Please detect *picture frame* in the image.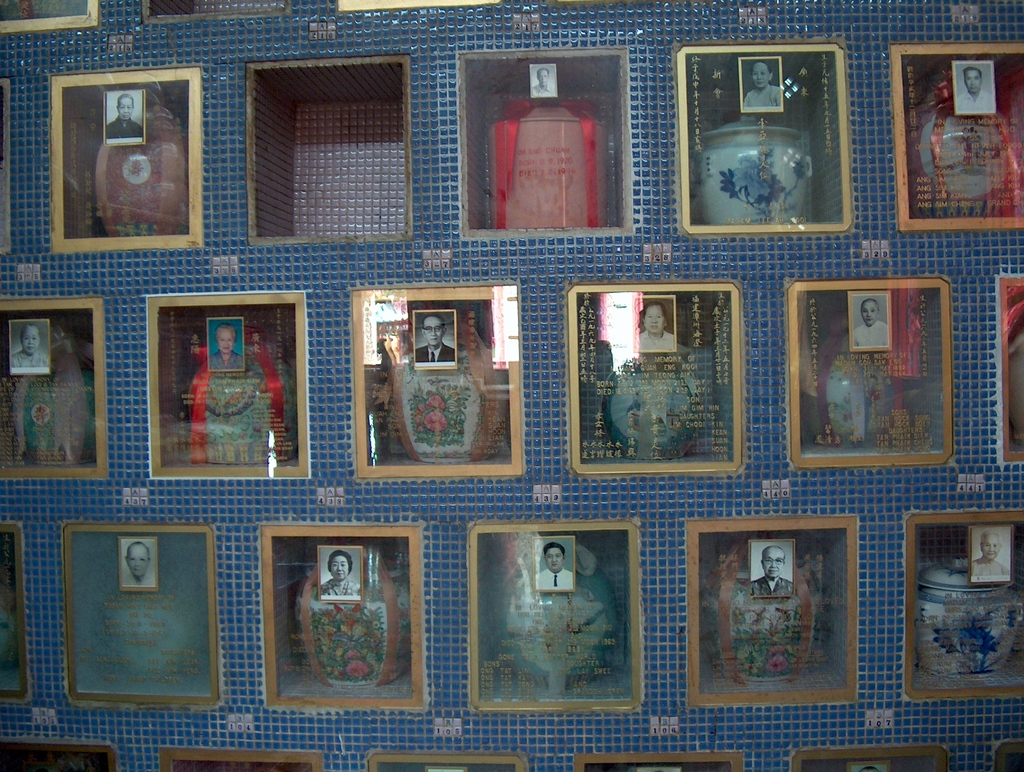
bbox(153, 748, 326, 770).
